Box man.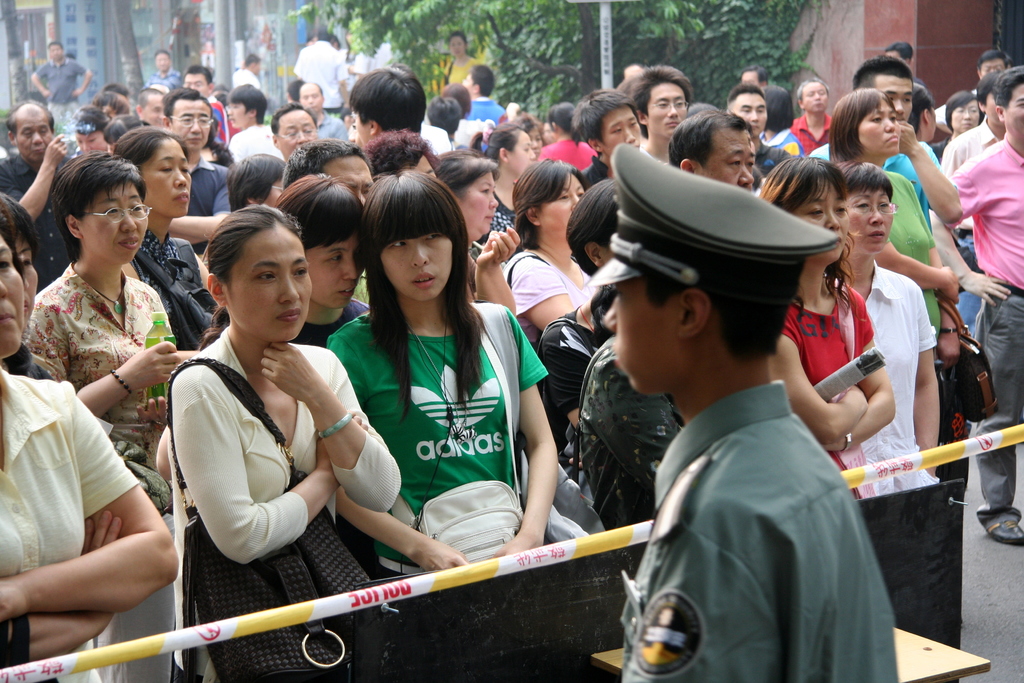
(930,47,1015,132).
